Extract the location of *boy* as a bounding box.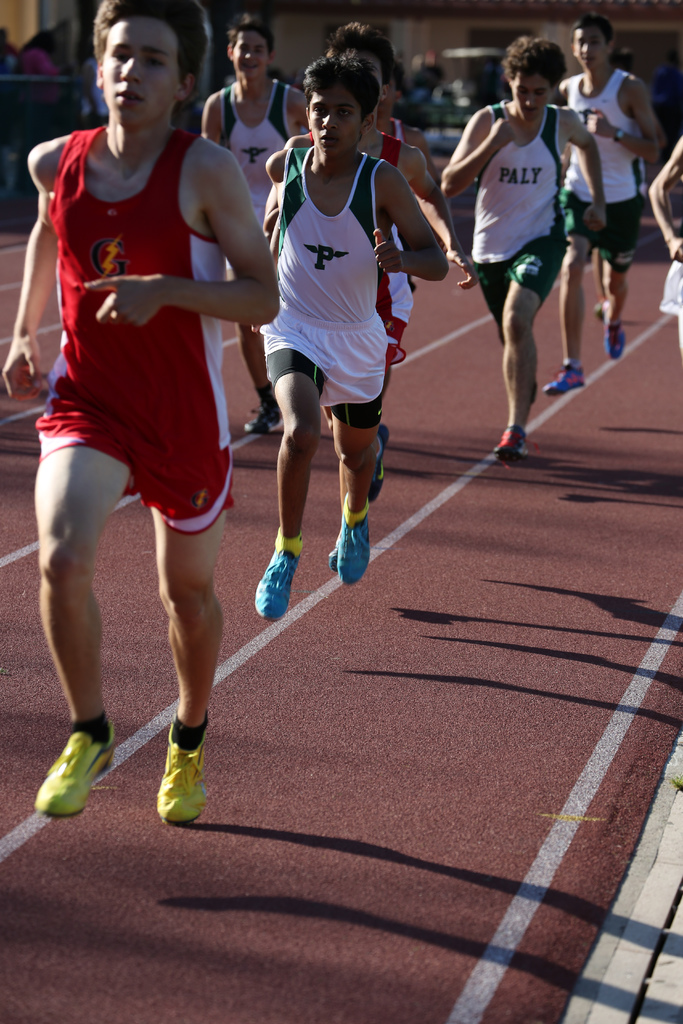
(left=0, top=0, right=283, bottom=829).
